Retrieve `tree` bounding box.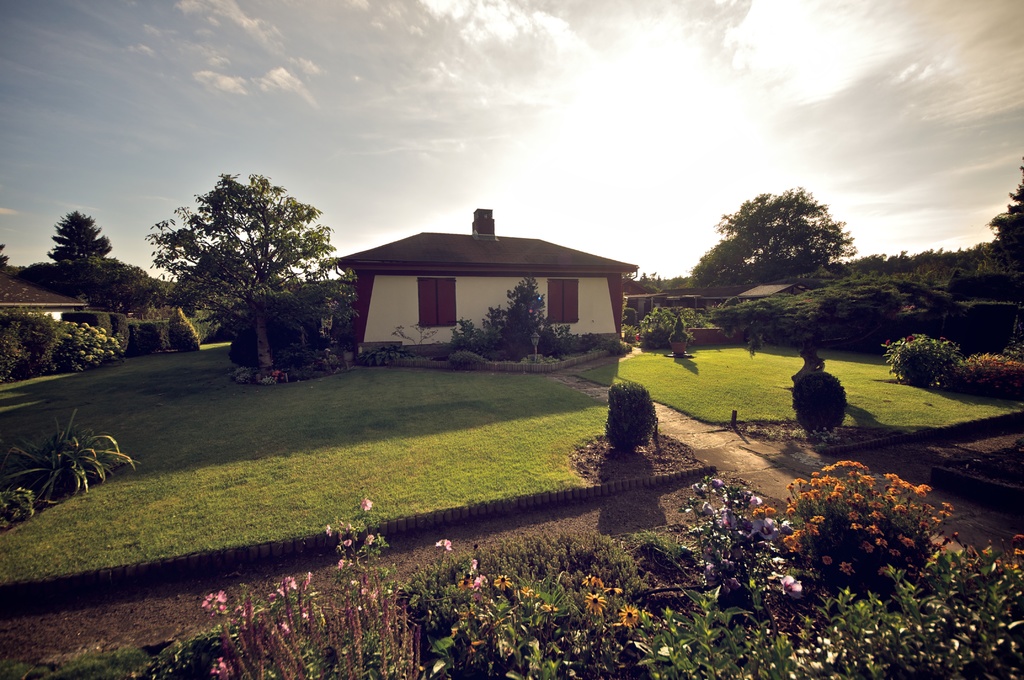
Bounding box: {"x1": 163, "y1": 305, "x2": 204, "y2": 355}.
